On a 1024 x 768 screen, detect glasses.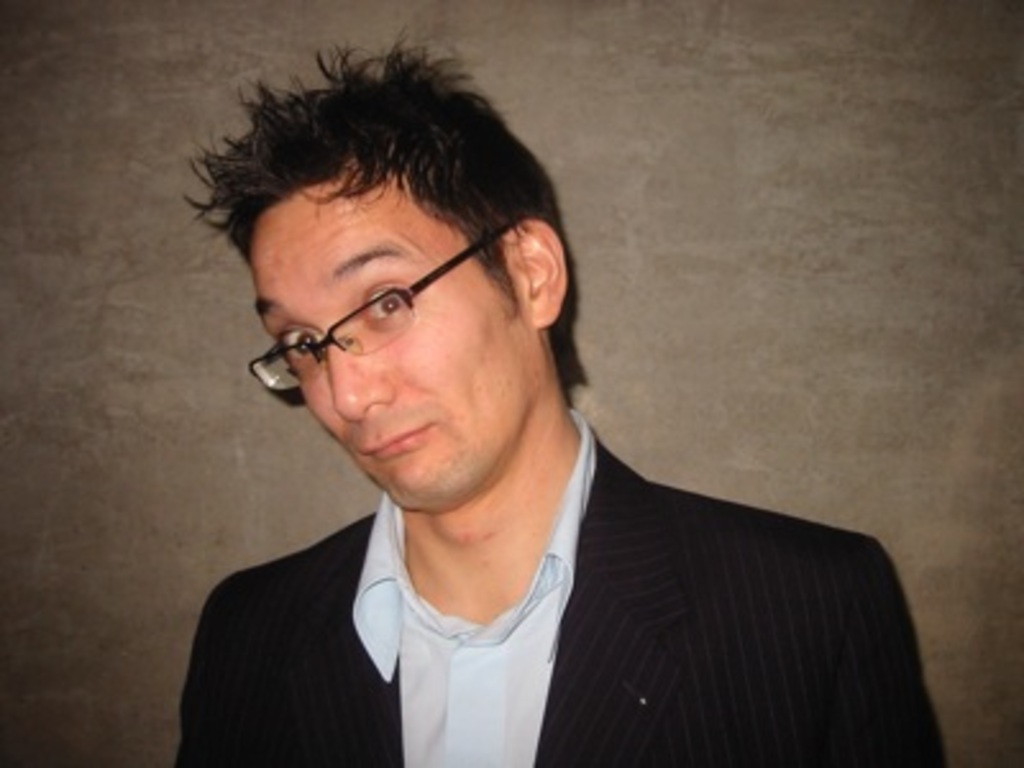
box=[248, 248, 535, 356].
